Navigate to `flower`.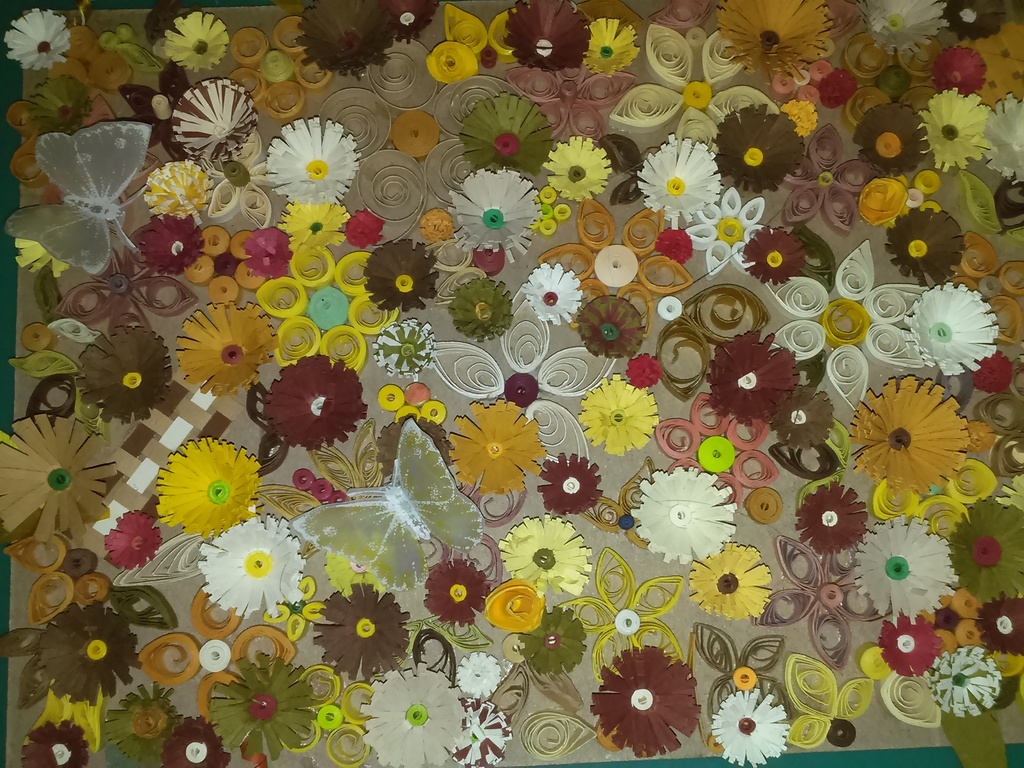
Navigation target: box(390, 1, 434, 35).
